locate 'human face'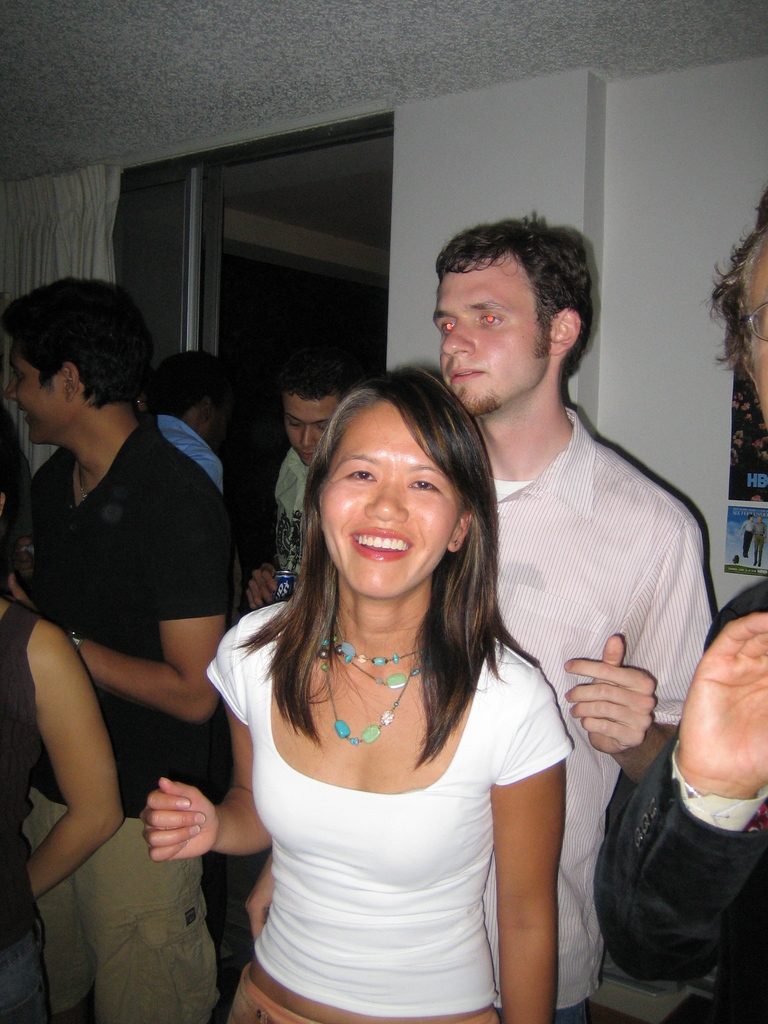
crop(751, 252, 767, 420)
